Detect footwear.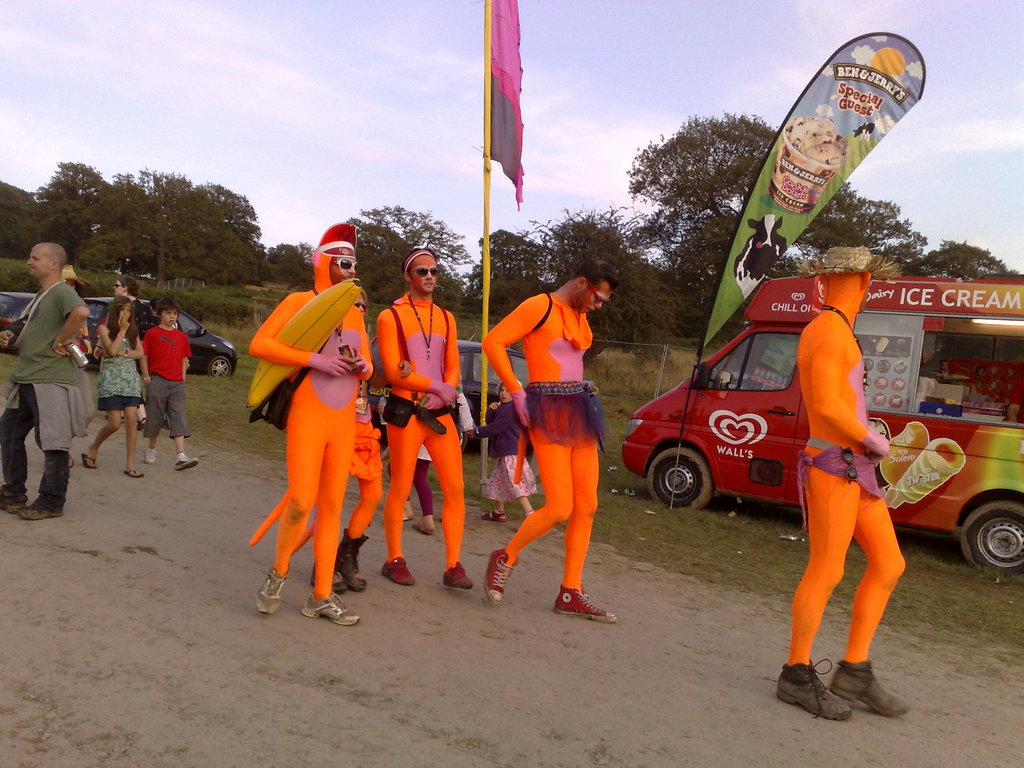
Detected at pyautogui.locateOnScreen(551, 585, 616, 623).
